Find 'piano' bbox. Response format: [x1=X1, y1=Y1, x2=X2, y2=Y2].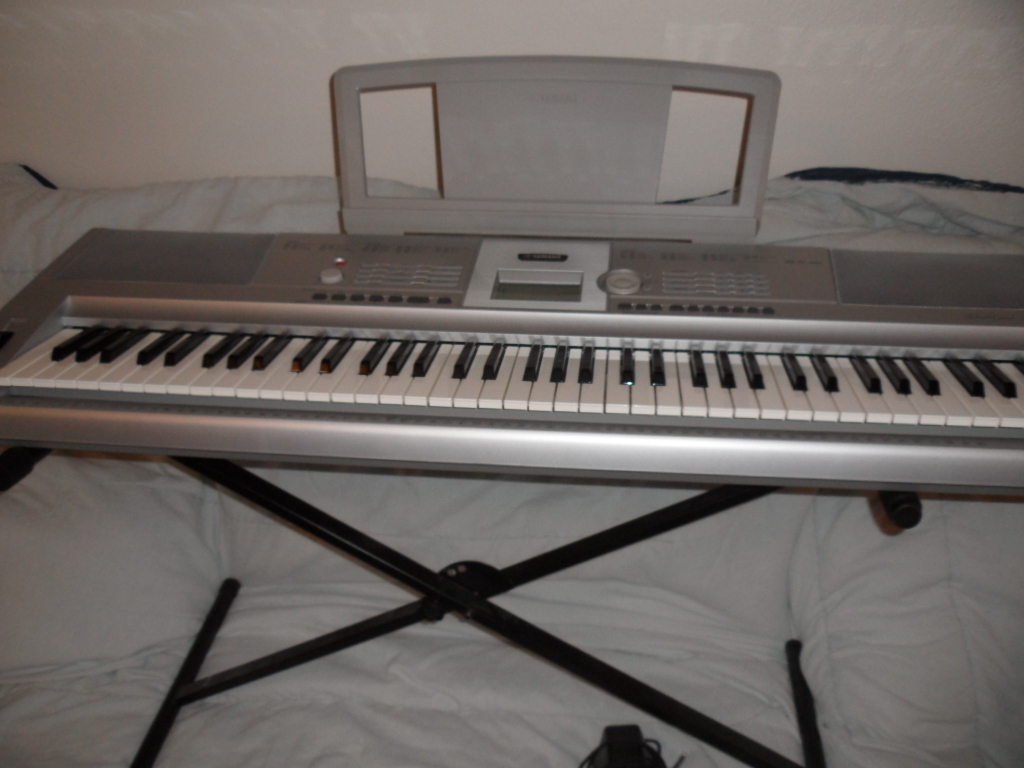
[x1=4, y1=58, x2=1023, y2=767].
